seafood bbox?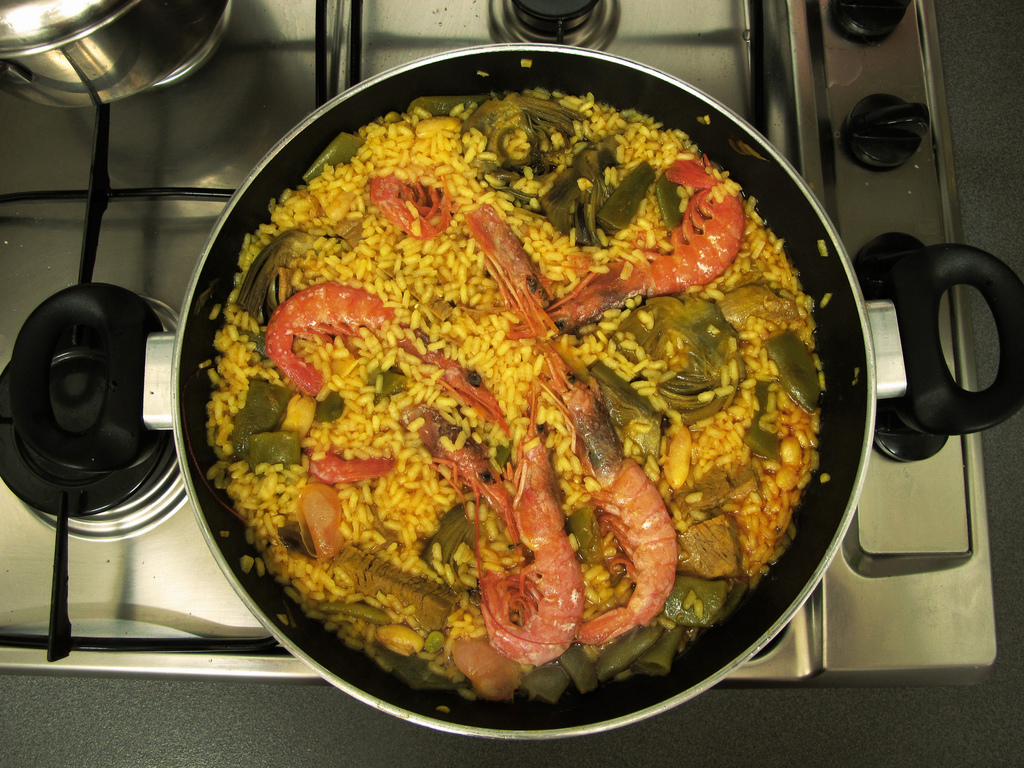
crop(460, 200, 558, 343)
